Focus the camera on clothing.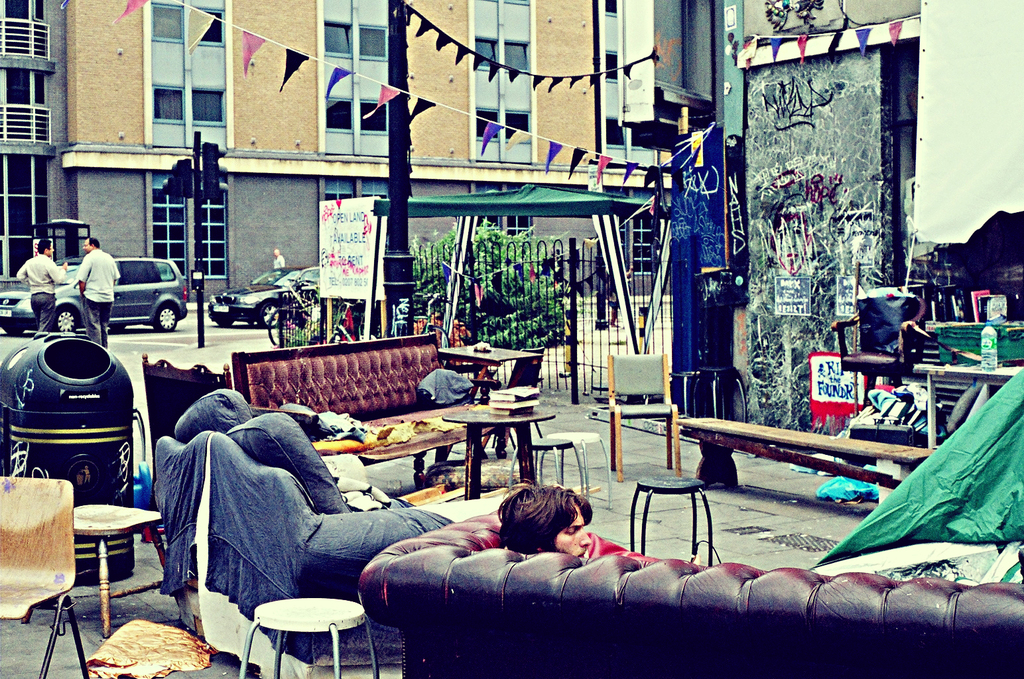
Focus region: Rect(76, 245, 120, 347).
